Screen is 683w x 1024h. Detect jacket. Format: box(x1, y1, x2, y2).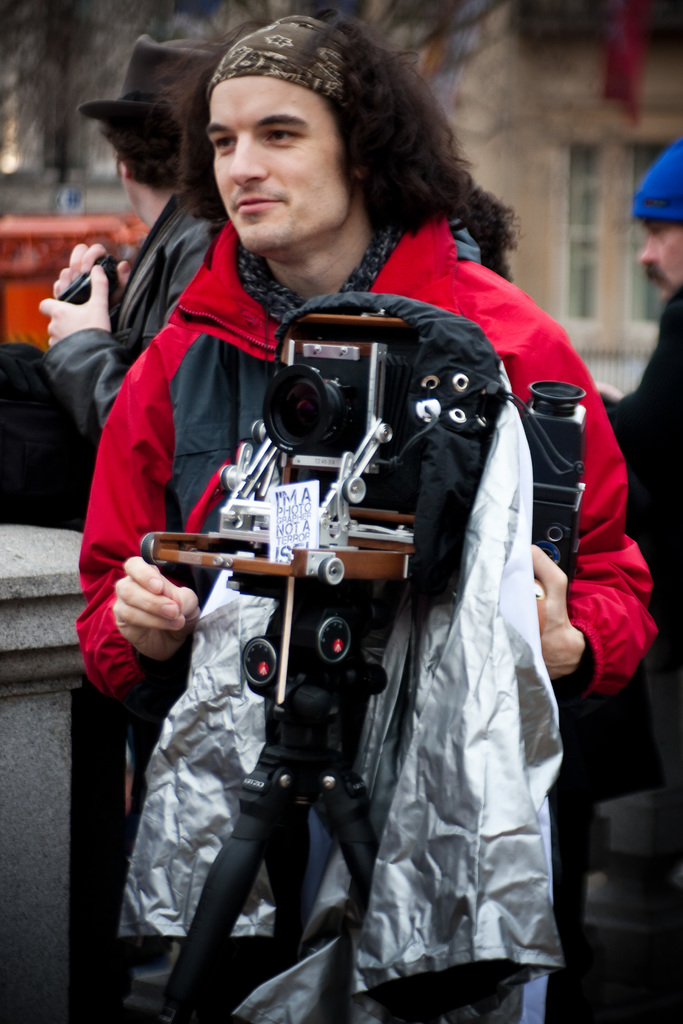
box(74, 220, 663, 696).
